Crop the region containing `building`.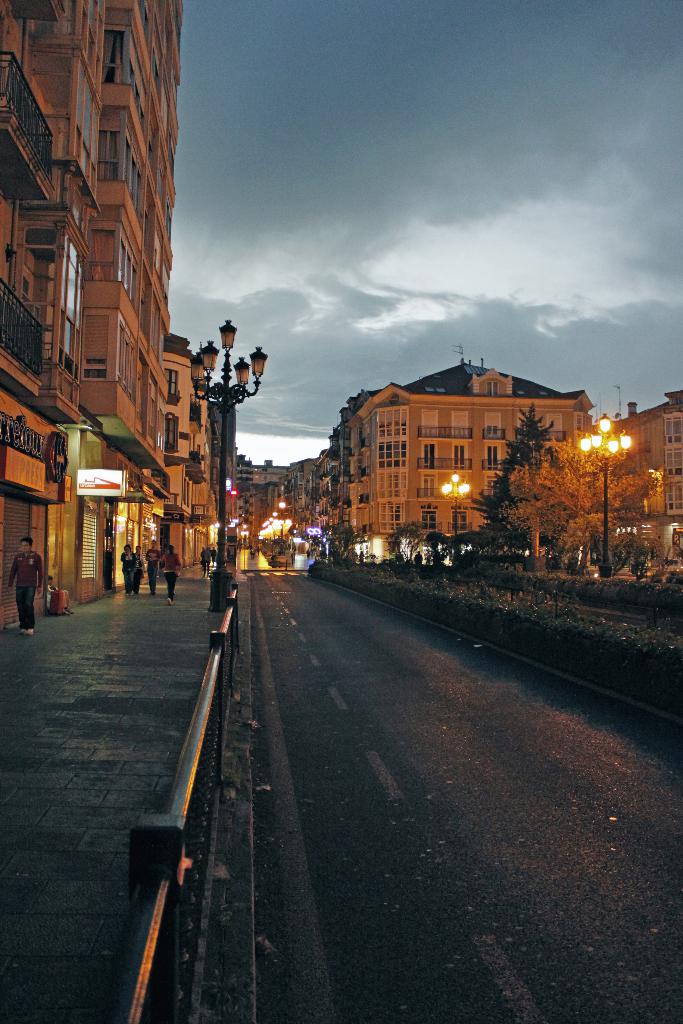
Crop region: (578,390,682,605).
